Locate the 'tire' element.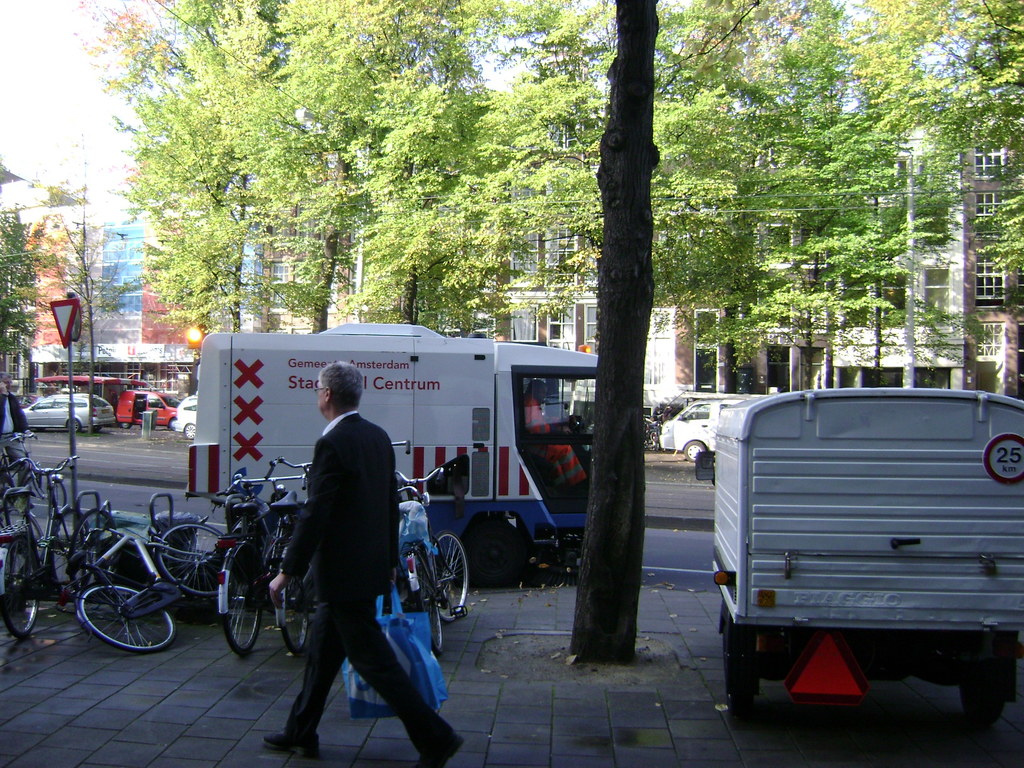
Element bbox: pyautogui.locateOnScreen(70, 587, 164, 667).
